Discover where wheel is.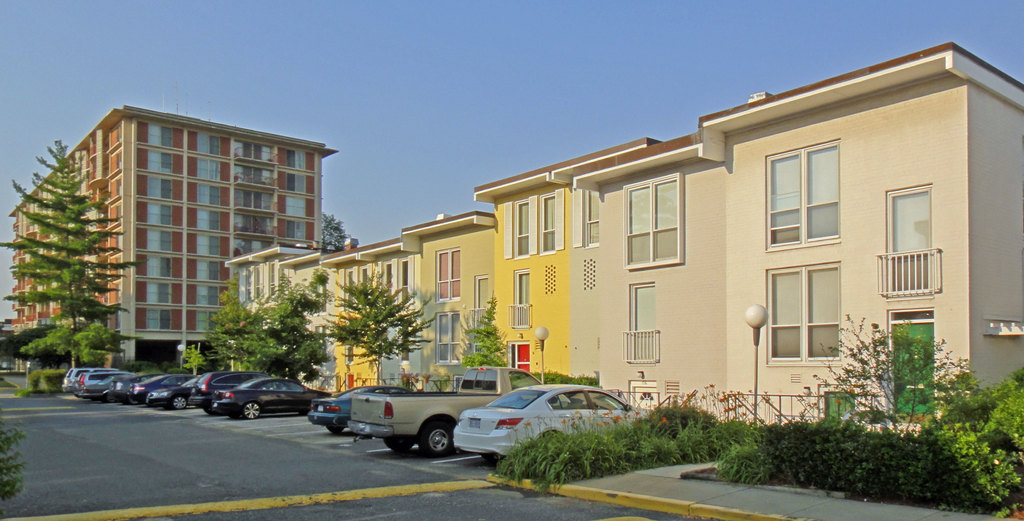
Discovered at (left=385, top=437, right=413, bottom=451).
